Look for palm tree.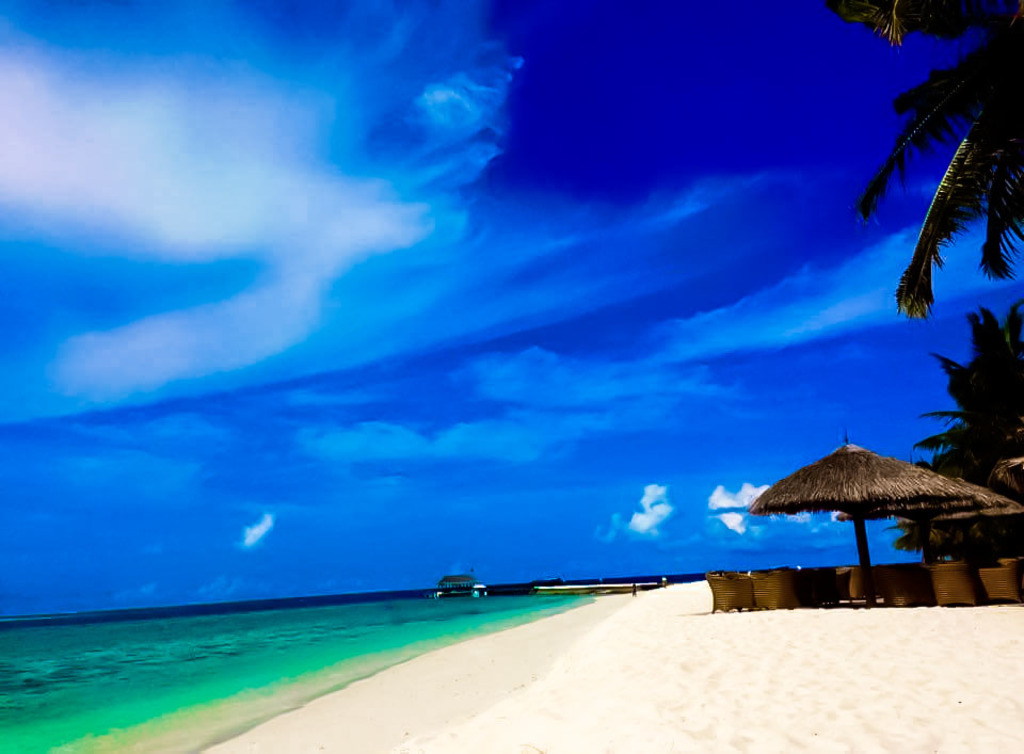
Found: detection(910, 312, 1023, 472).
